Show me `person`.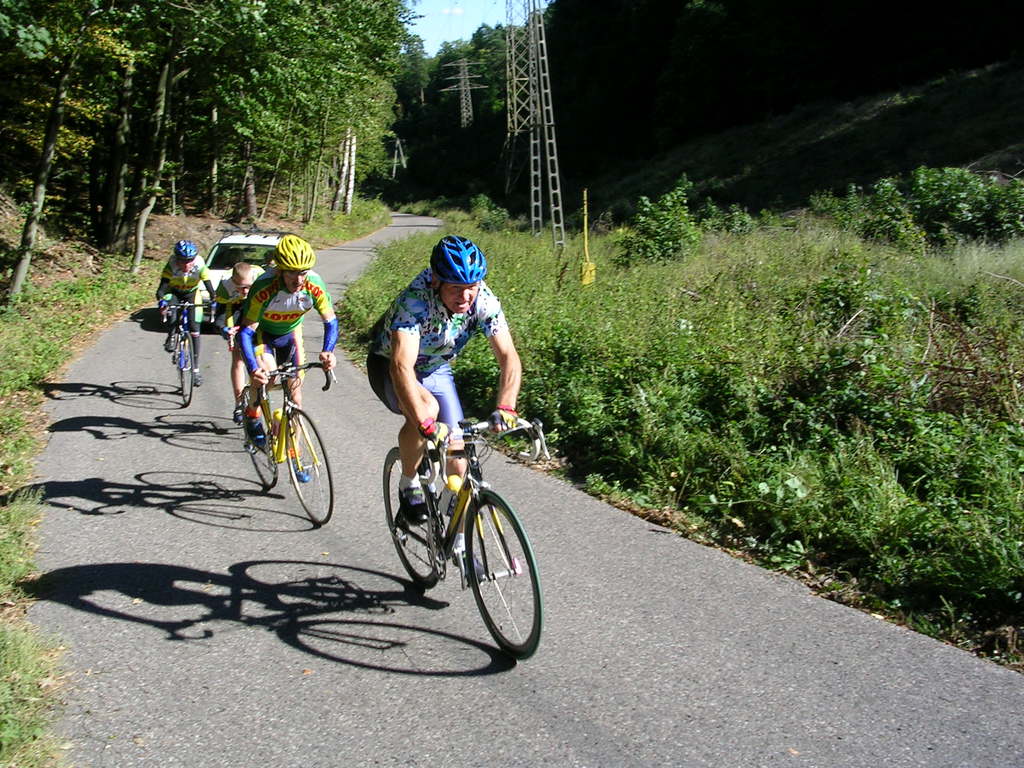
`person` is here: (236, 235, 342, 484).
